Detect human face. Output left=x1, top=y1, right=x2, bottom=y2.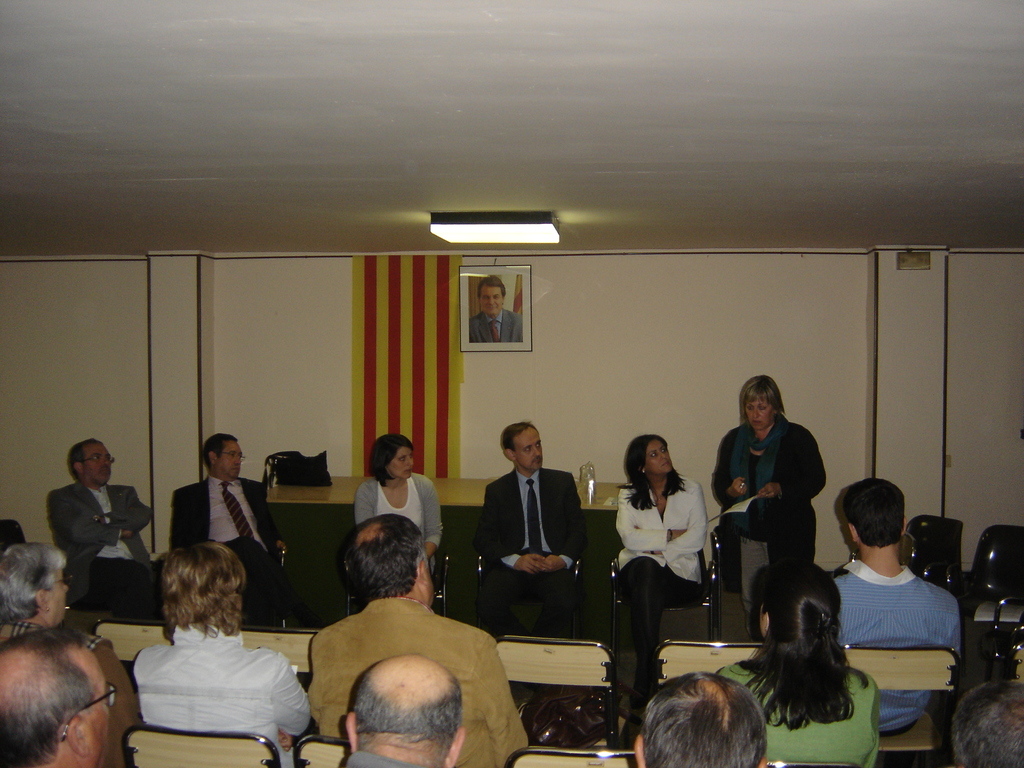
left=386, top=444, right=415, bottom=478.
